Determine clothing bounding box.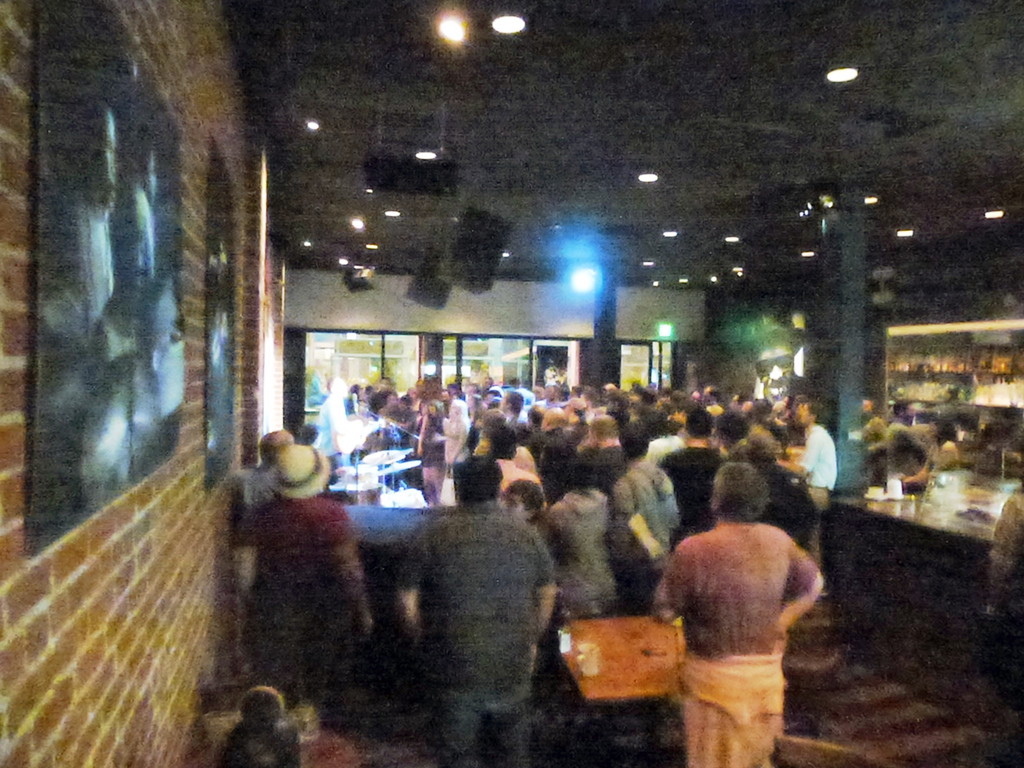
Determined: (left=744, top=460, right=831, bottom=560).
